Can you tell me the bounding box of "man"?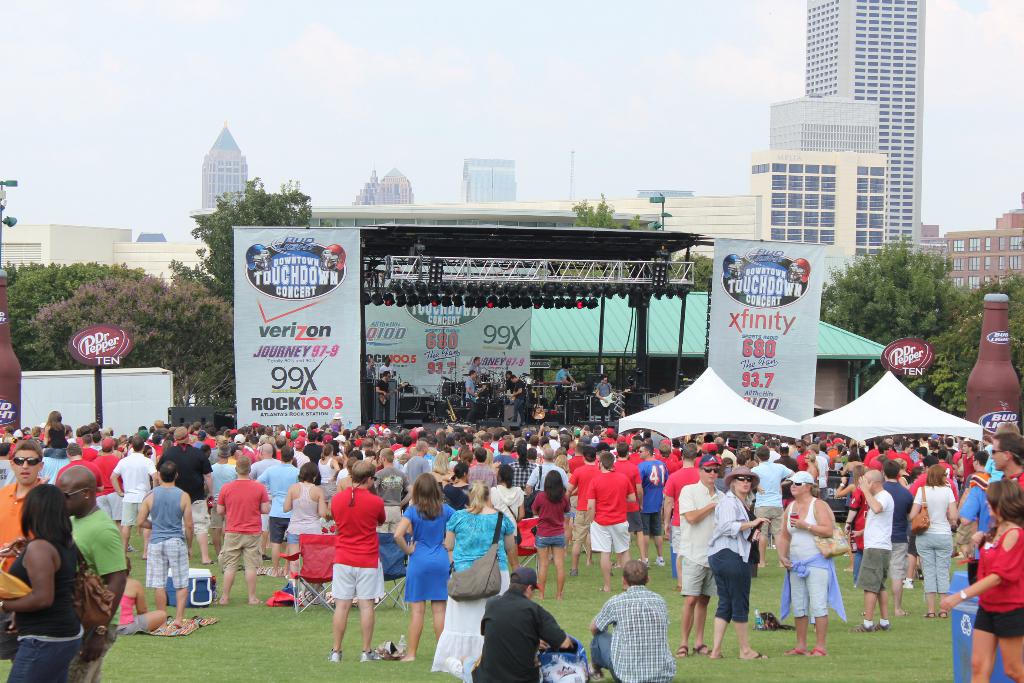
(x1=131, y1=461, x2=191, y2=623).
